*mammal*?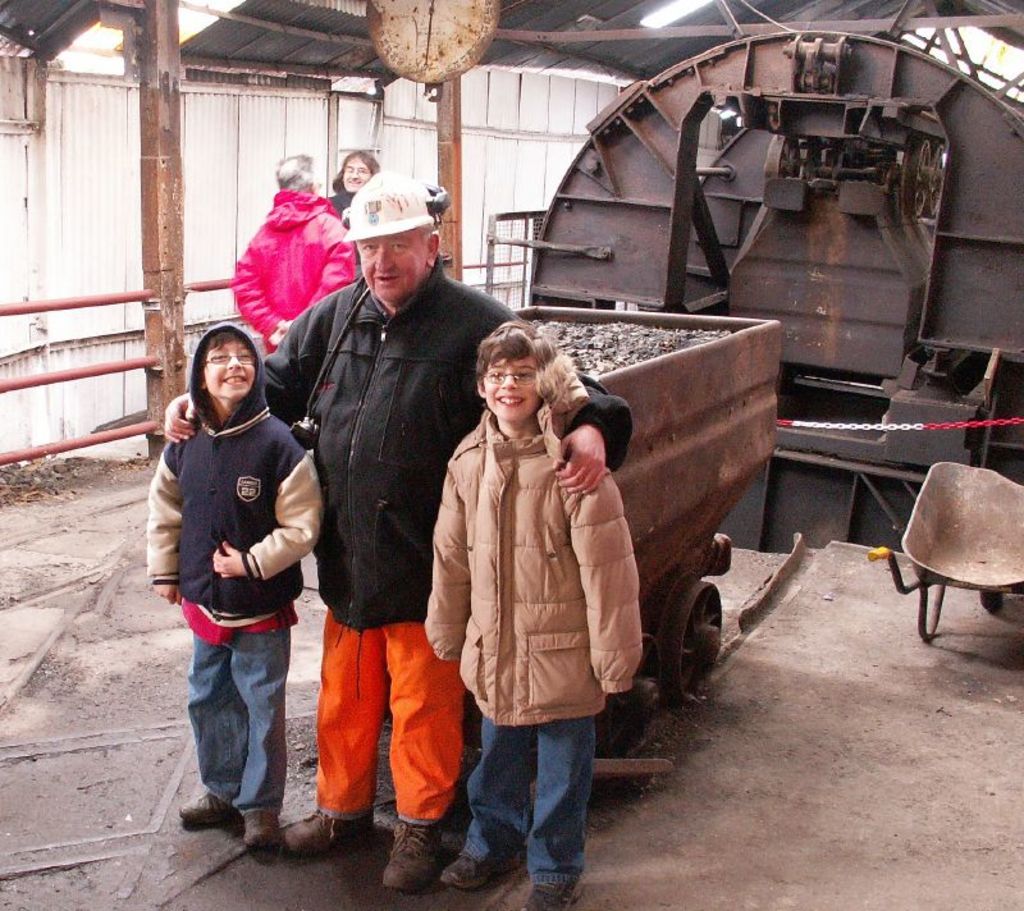
<bbox>323, 146, 381, 228</bbox>
